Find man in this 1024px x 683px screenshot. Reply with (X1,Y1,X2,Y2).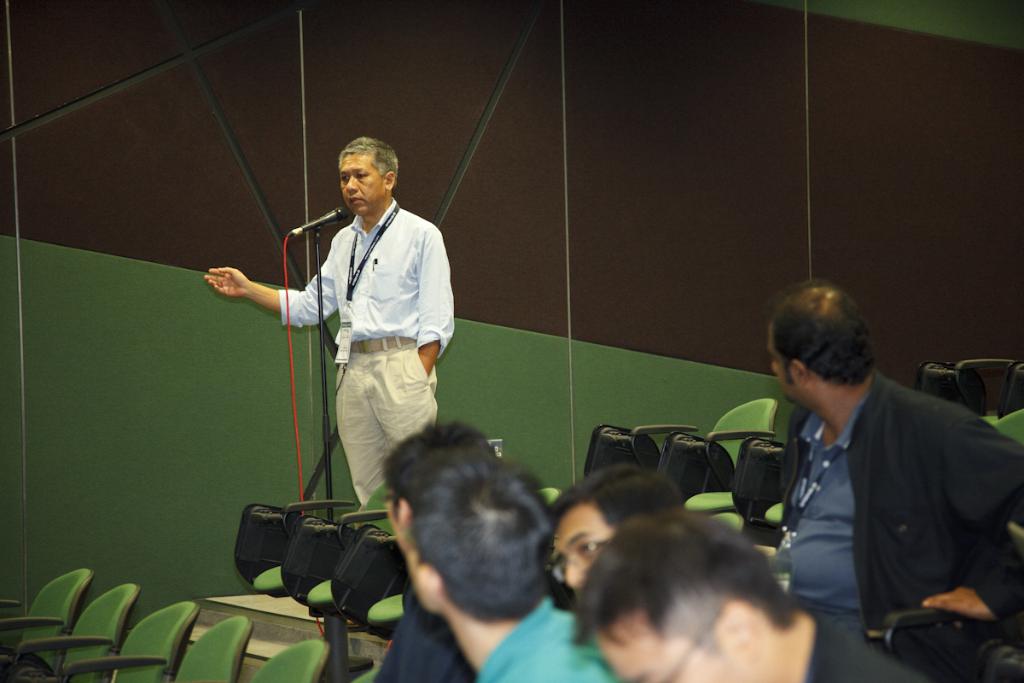
(542,463,694,682).
